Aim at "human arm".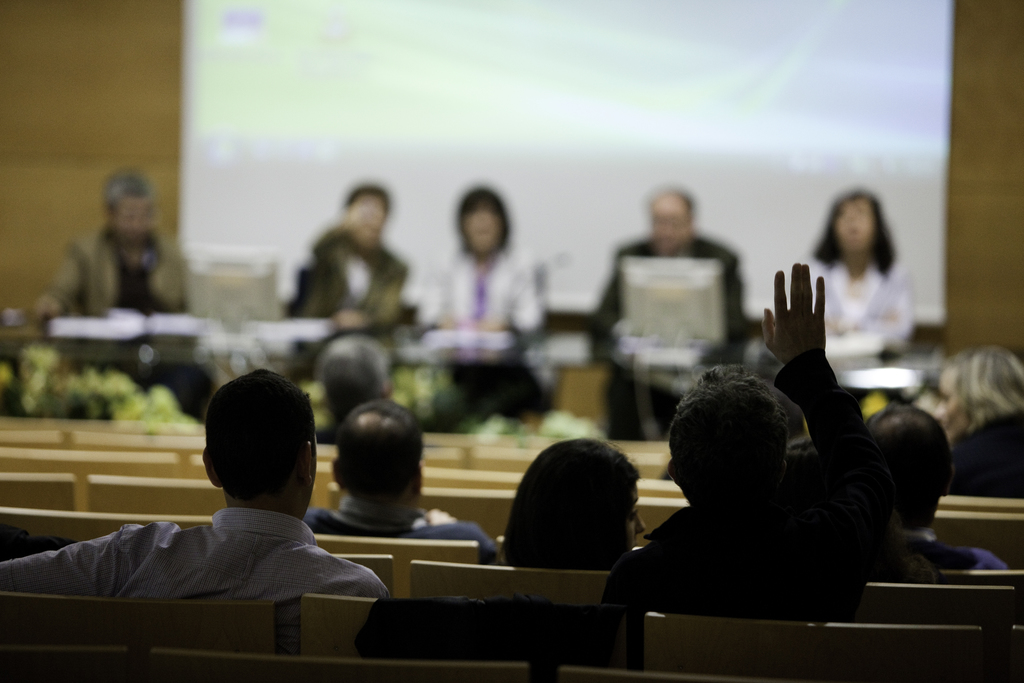
Aimed at region(721, 248, 767, 348).
